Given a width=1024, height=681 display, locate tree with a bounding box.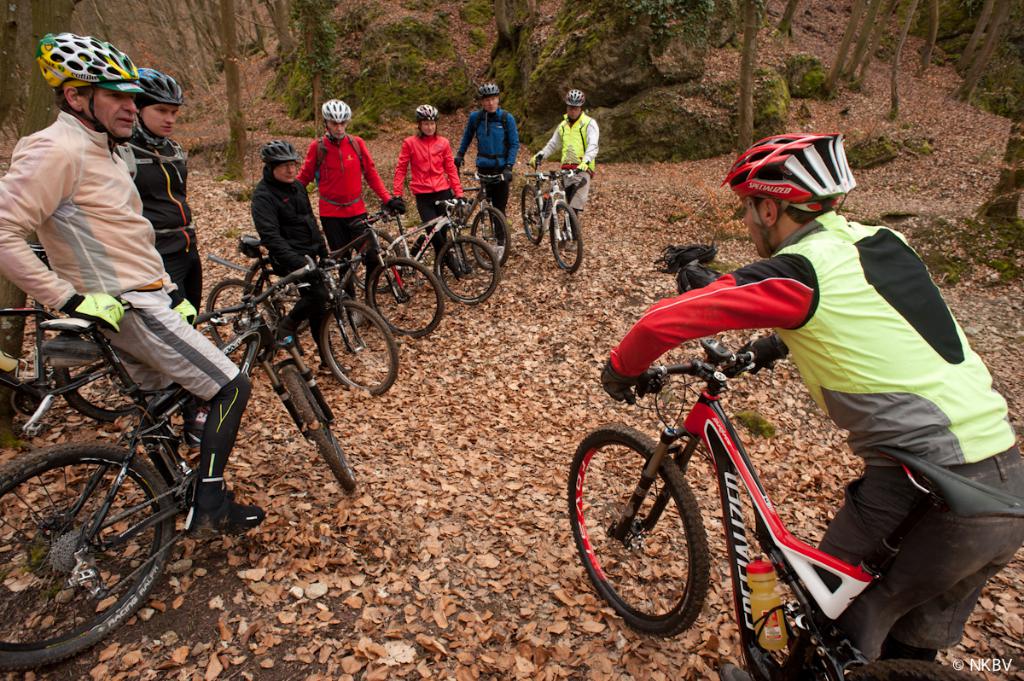
Located: (left=486, top=0, right=515, bottom=67).
